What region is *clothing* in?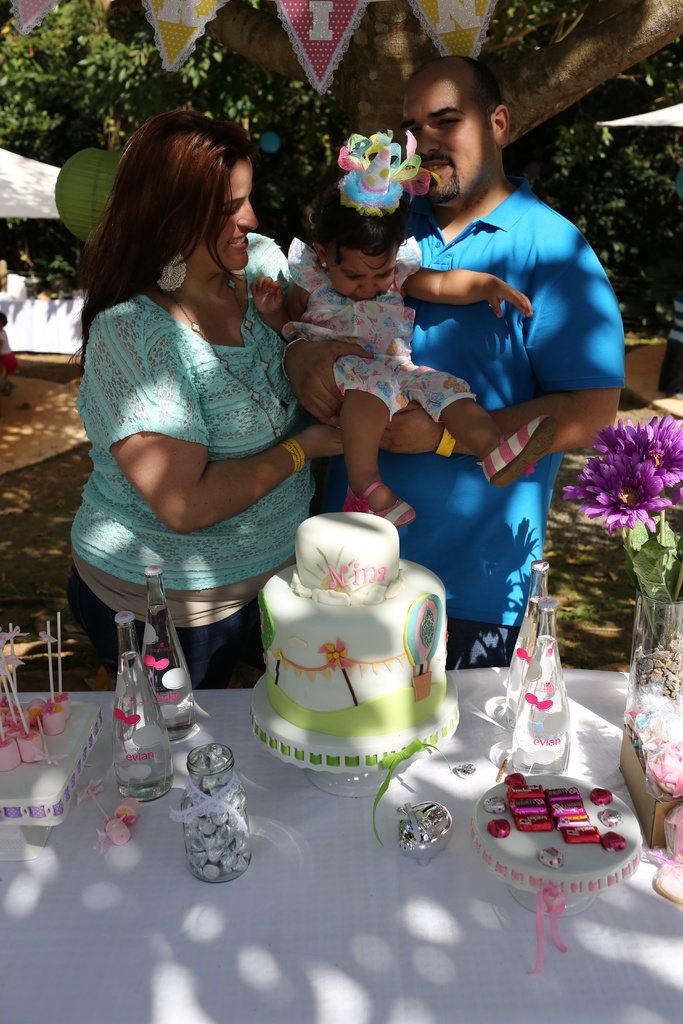
(313, 180, 628, 628).
